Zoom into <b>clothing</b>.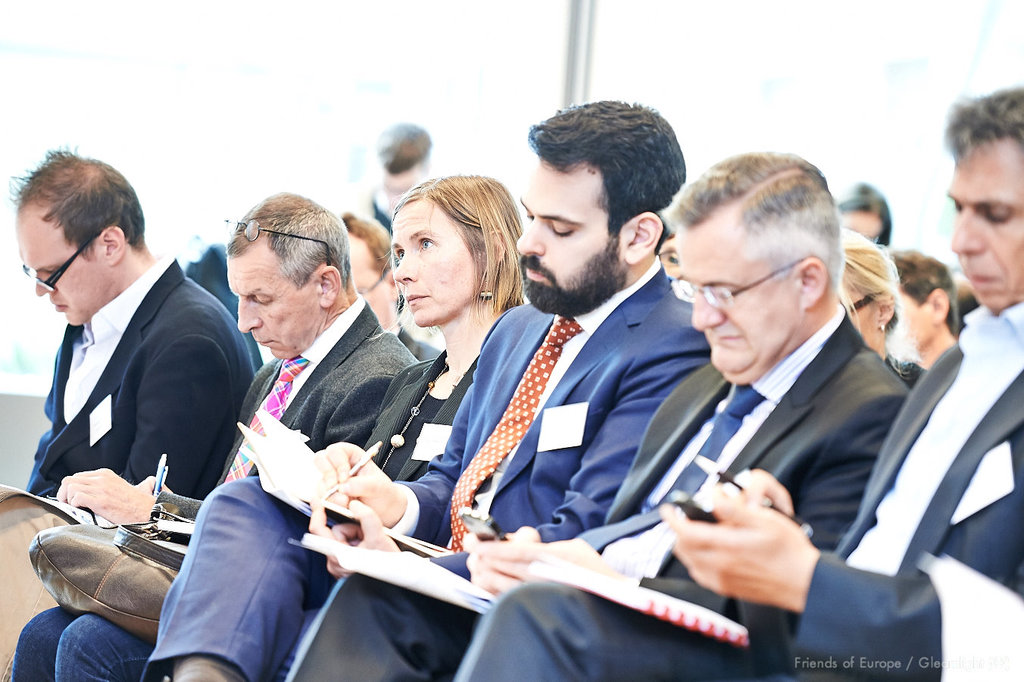
Zoom target: 0, 295, 418, 681.
